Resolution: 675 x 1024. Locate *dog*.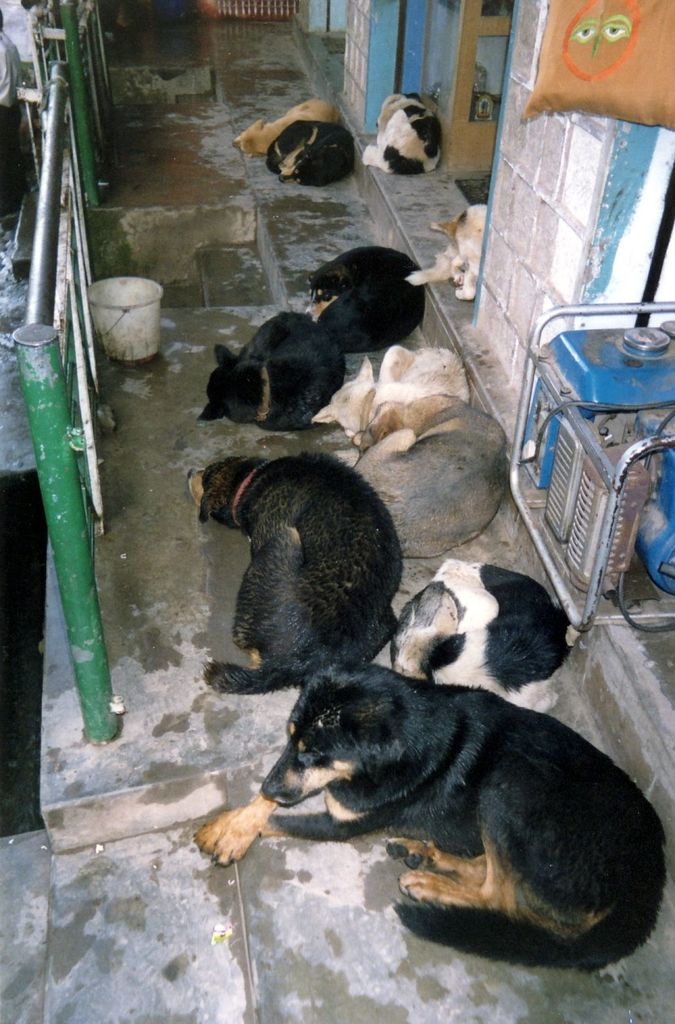
region(361, 90, 441, 174).
